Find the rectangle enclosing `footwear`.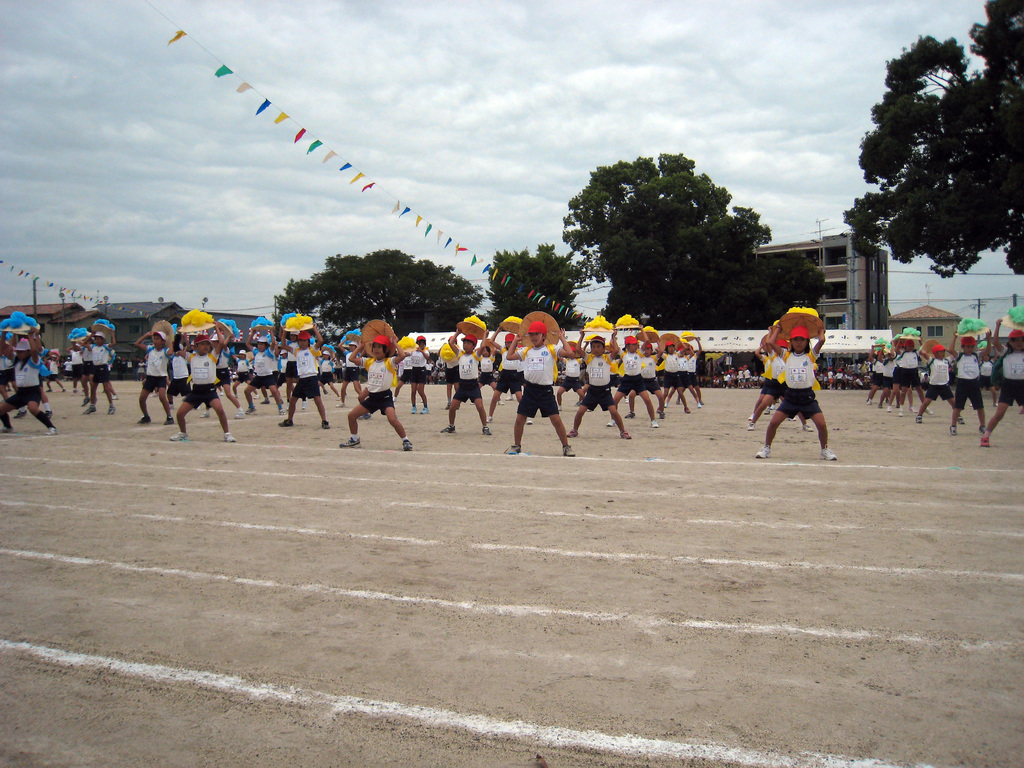
detection(233, 409, 245, 421).
